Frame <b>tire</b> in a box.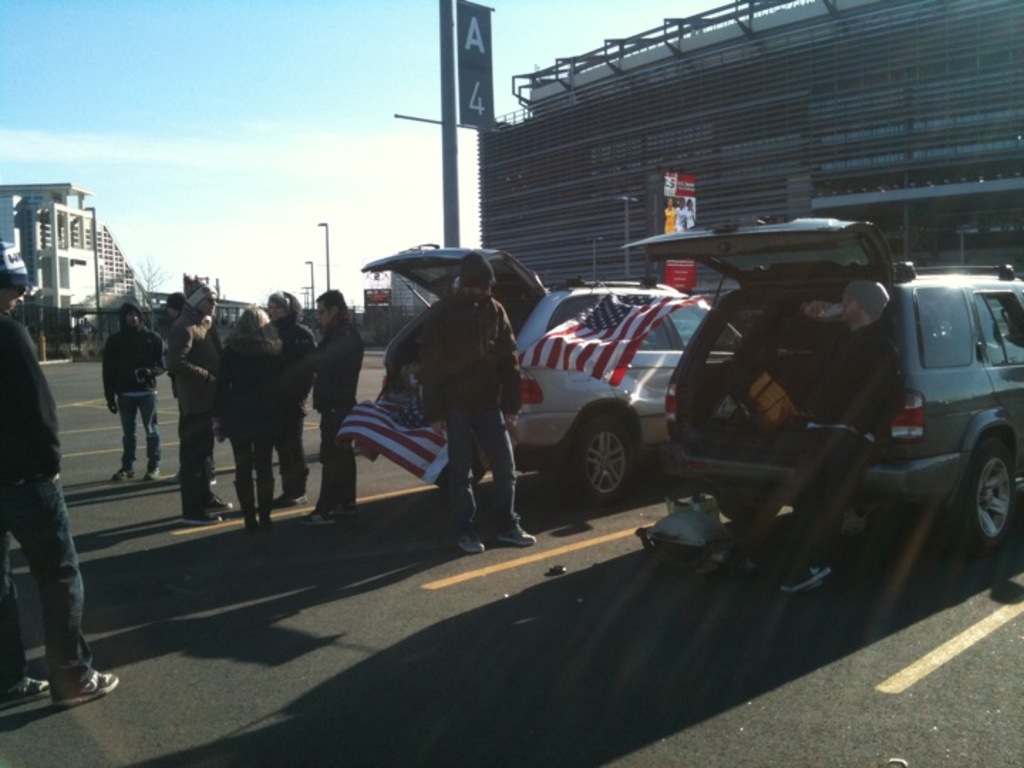
BBox(563, 410, 629, 505).
